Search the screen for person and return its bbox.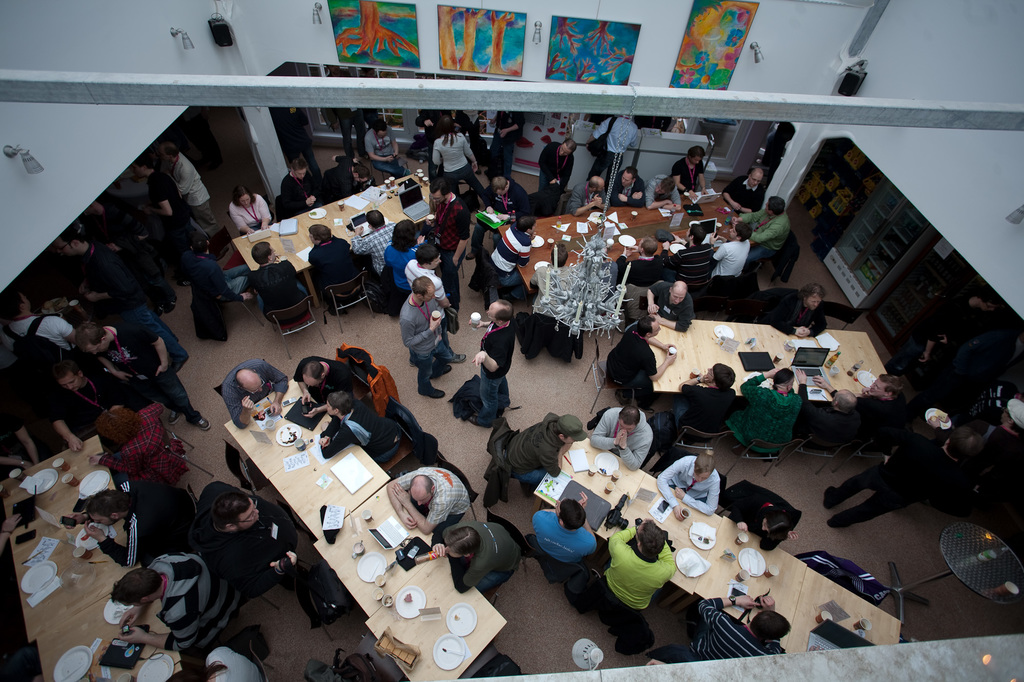
Found: [361,120,408,180].
